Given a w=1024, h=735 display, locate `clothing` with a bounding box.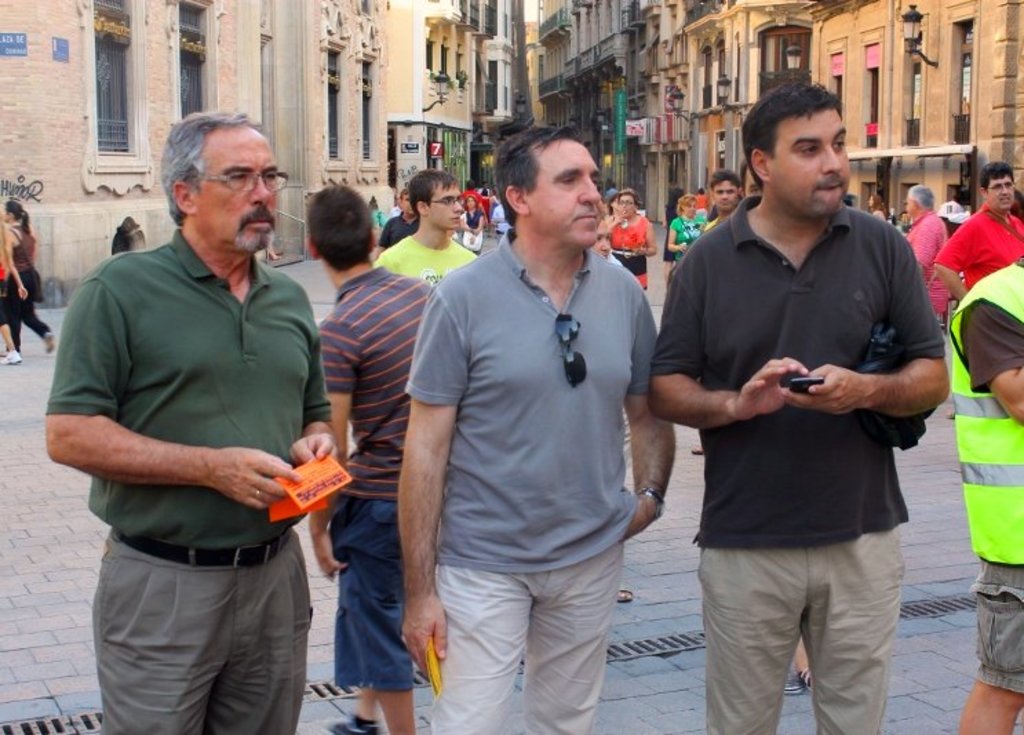
Located: x1=373, y1=228, x2=482, y2=288.
